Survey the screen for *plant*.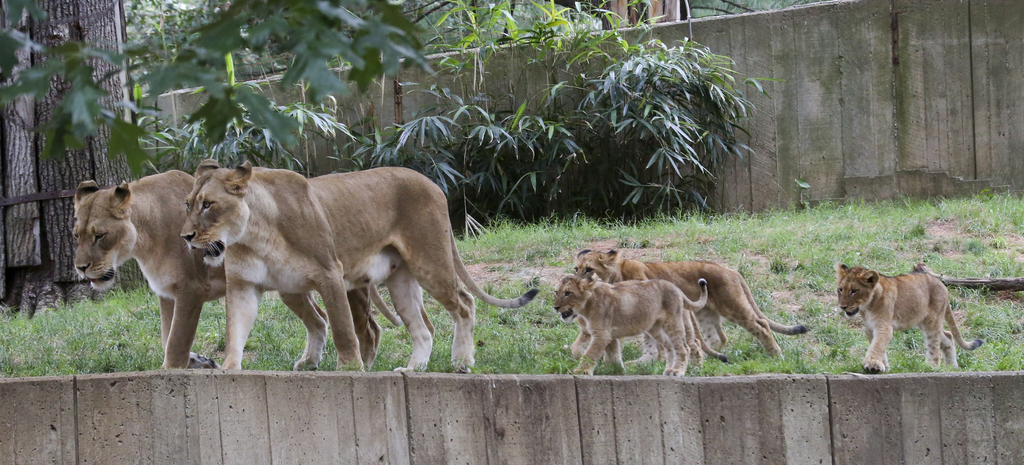
Survey found: x1=332 y1=78 x2=594 y2=239.
